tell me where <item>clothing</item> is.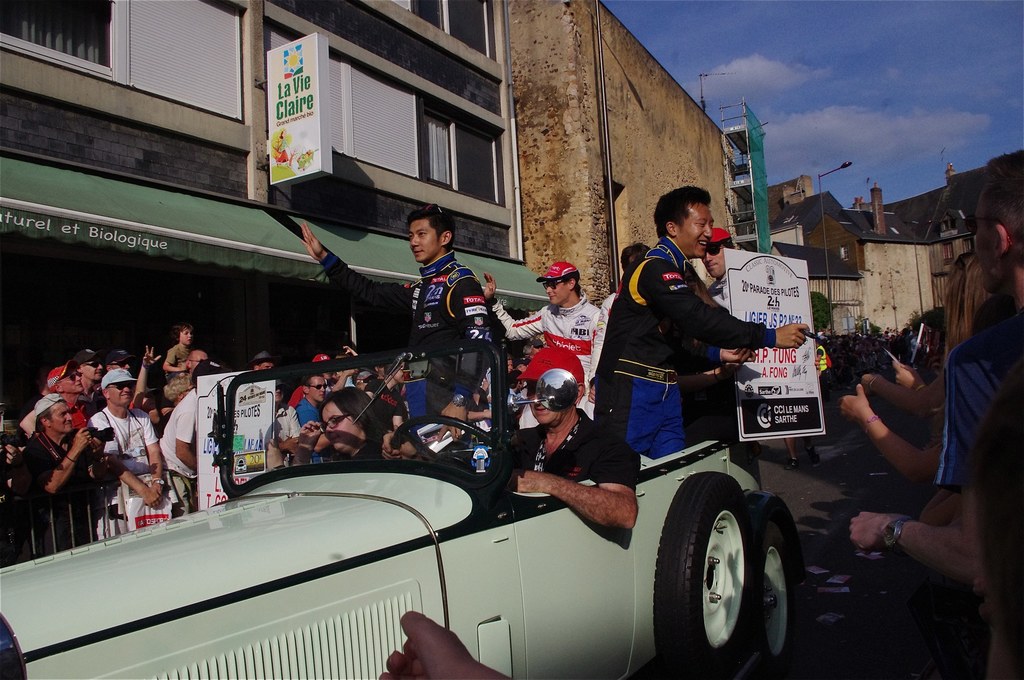
<item>clothing</item> is at 286/387/324/447.
